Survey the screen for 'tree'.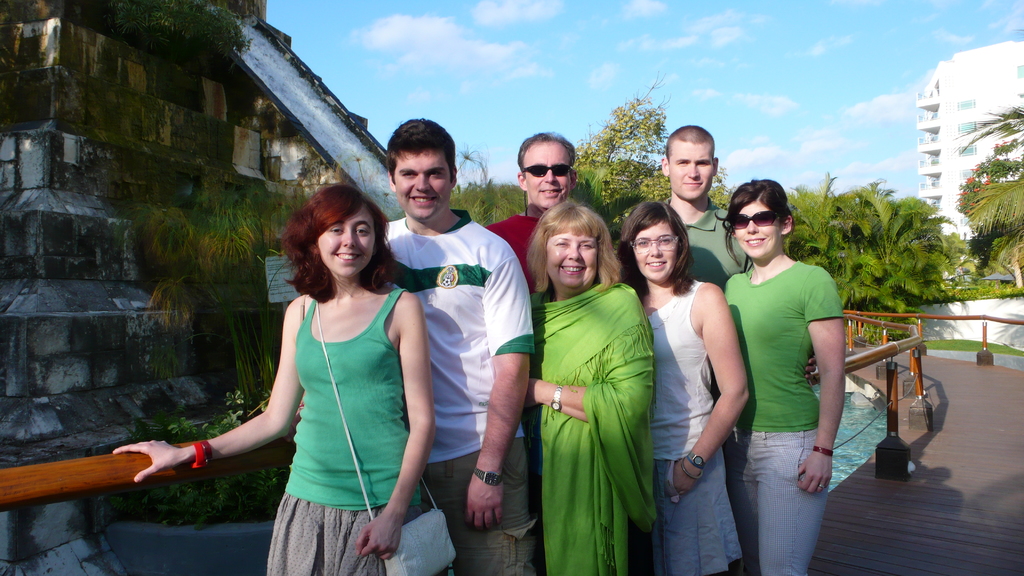
Survey found: box=[452, 141, 540, 225].
